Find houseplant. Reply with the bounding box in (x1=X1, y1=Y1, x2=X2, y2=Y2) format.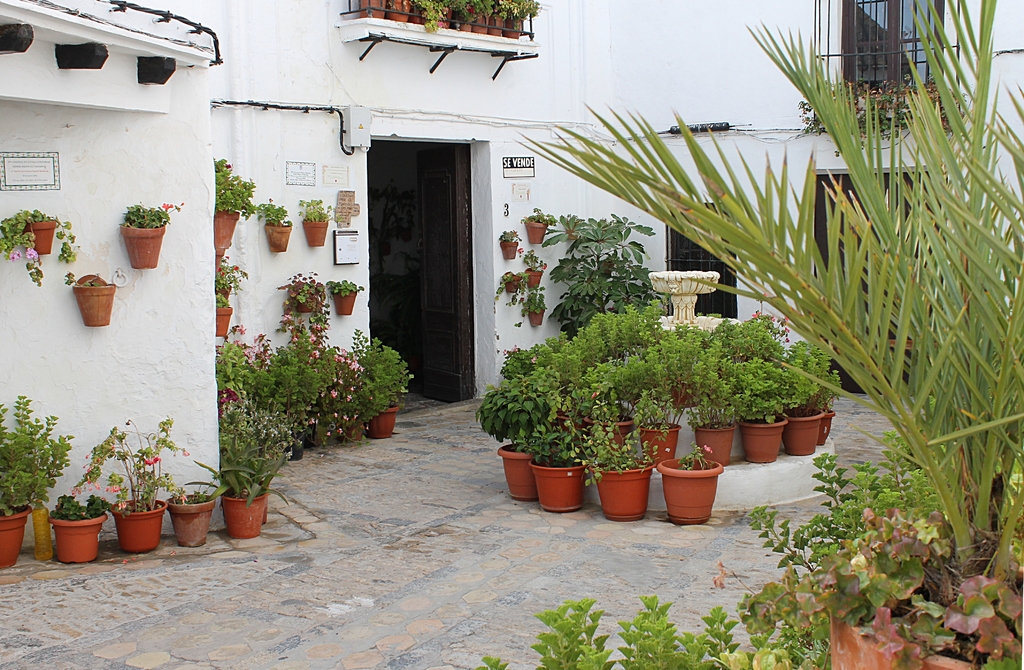
(x1=274, y1=270, x2=332, y2=357).
